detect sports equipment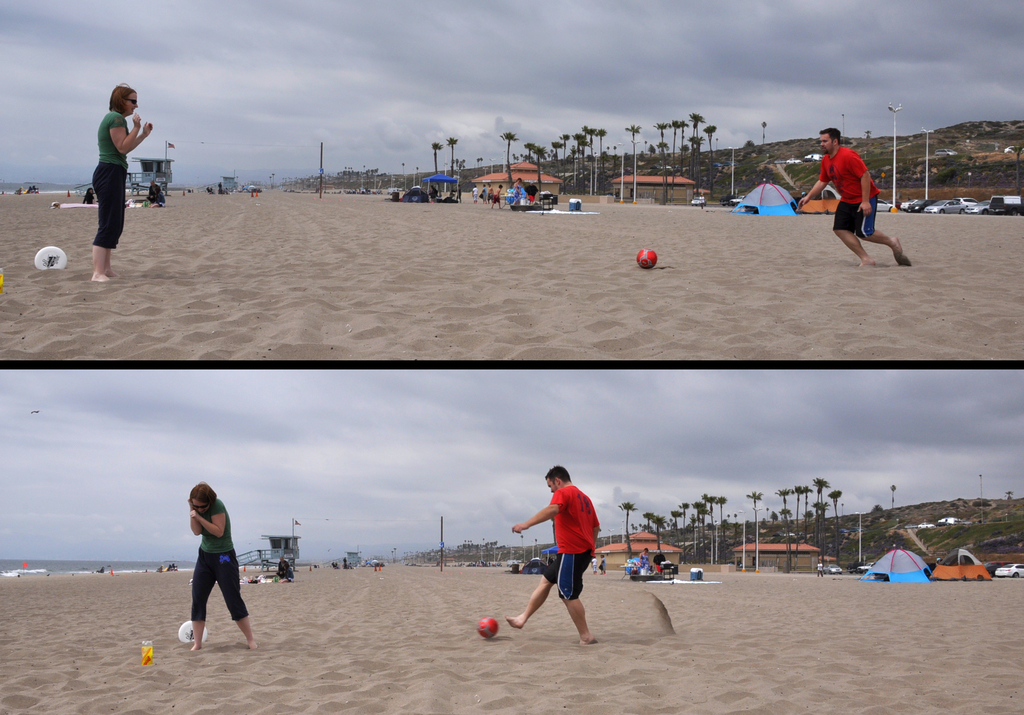
[x1=638, y1=252, x2=657, y2=268]
